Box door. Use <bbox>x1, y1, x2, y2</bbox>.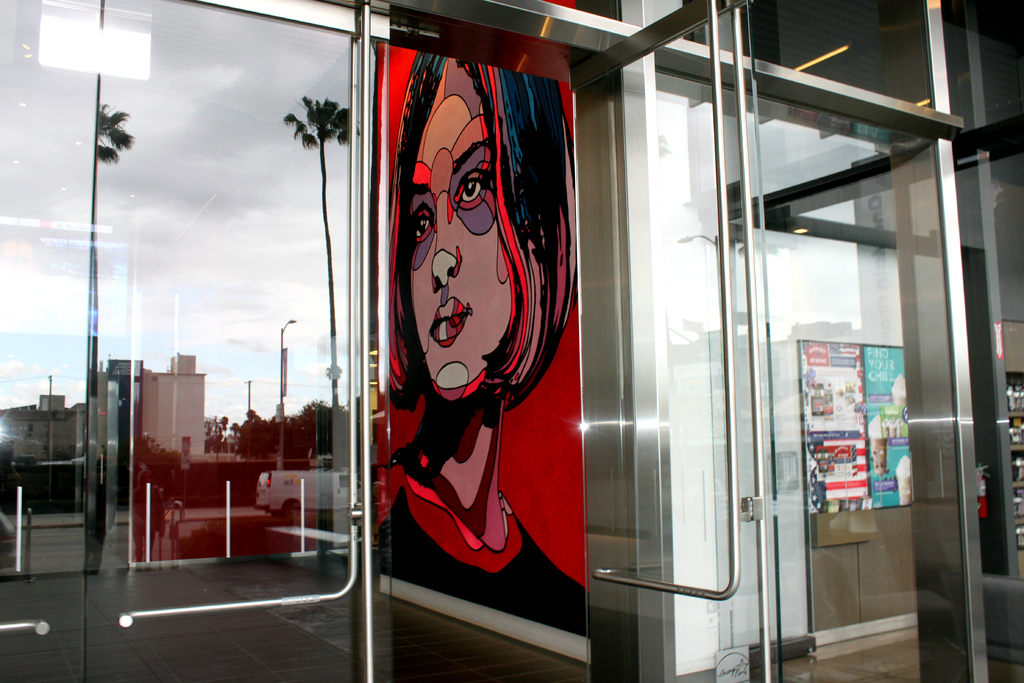
<bbox>0, 0, 402, 679</bbox>.
